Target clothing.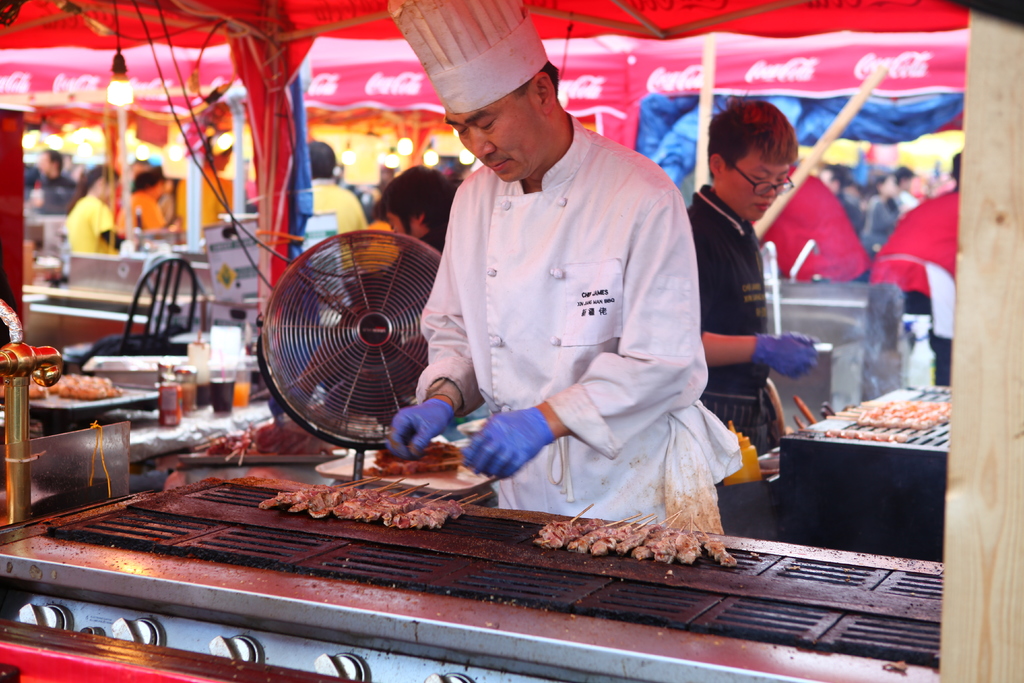
Target region: left=378, top=224, right=454, bottom=325.
